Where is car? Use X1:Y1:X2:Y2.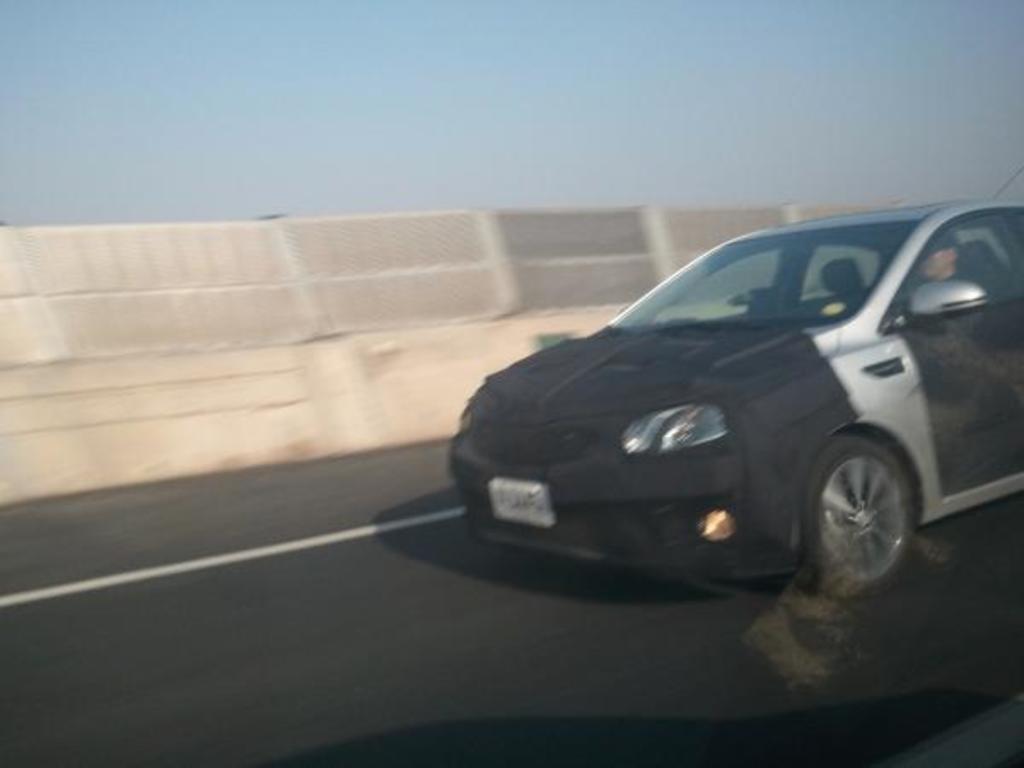
451:162:1022:602.
